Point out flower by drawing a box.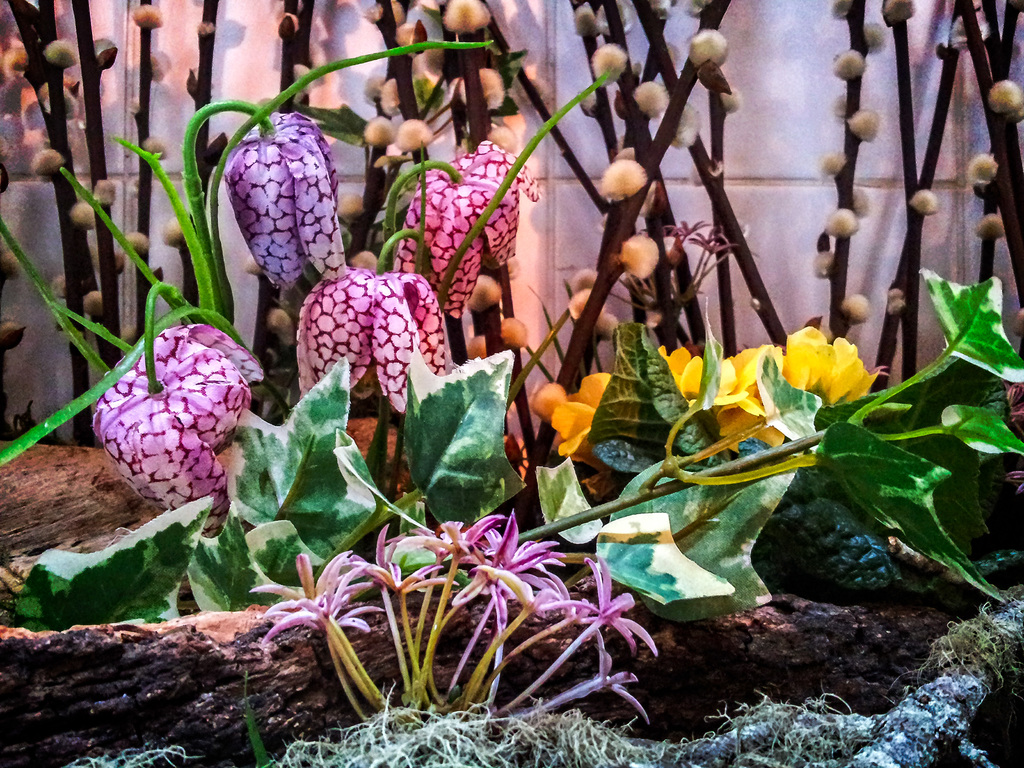
box(221, 114, 350, 290).
